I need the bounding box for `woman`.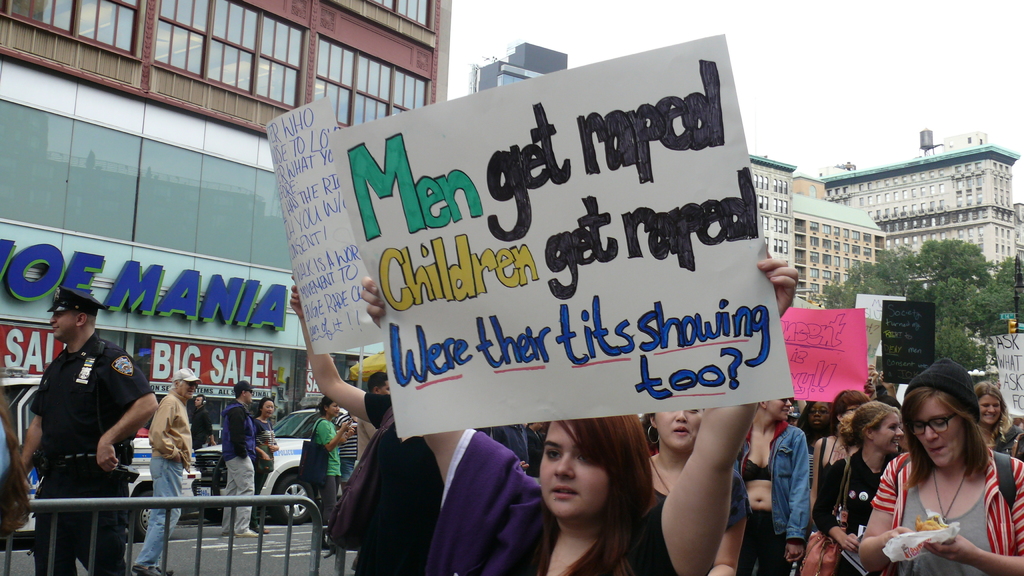
Here it is: locate(311, 393, 356, 548).
